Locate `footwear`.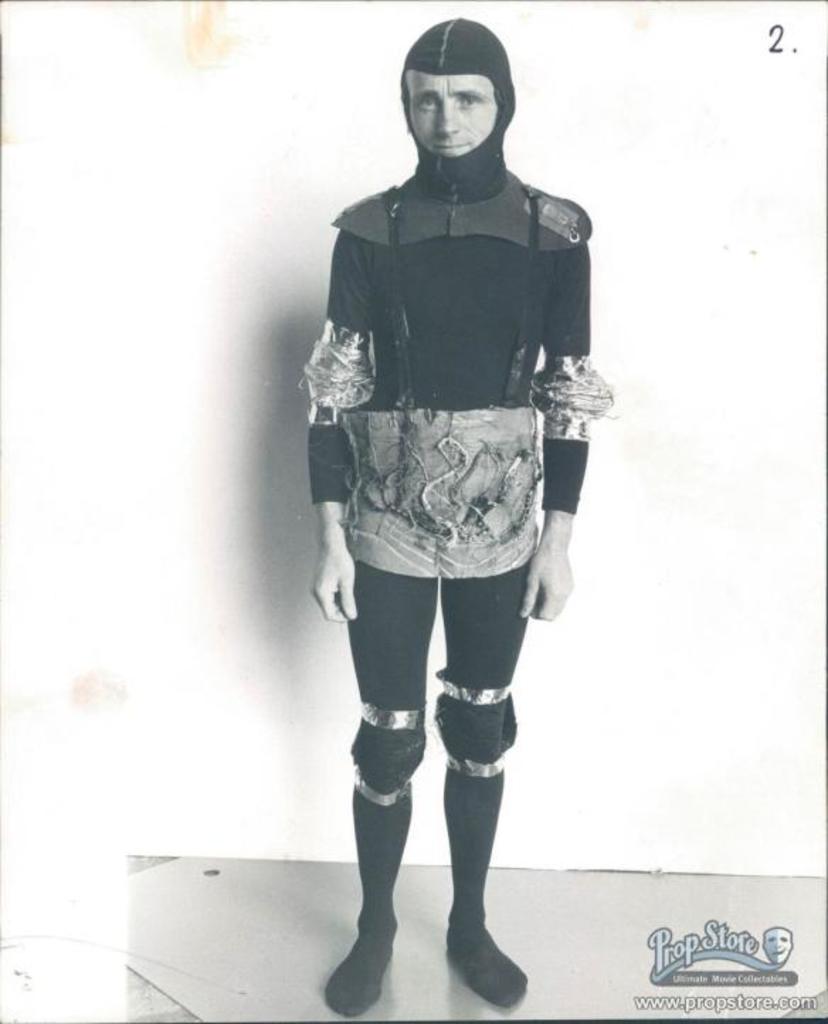
Bounding box: x1=437, y1=908, x2=522, y2=1004.
